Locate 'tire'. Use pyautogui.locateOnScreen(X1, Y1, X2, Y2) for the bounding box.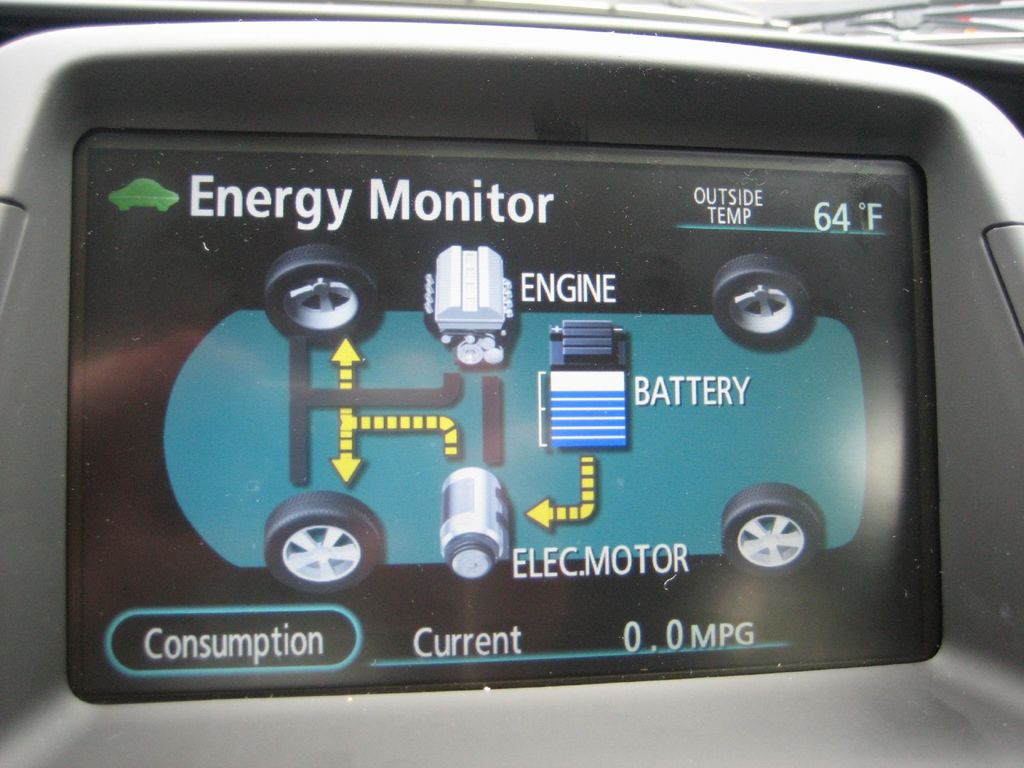
pyautogui.locateOnScreen(255, 509, 367, 609).
